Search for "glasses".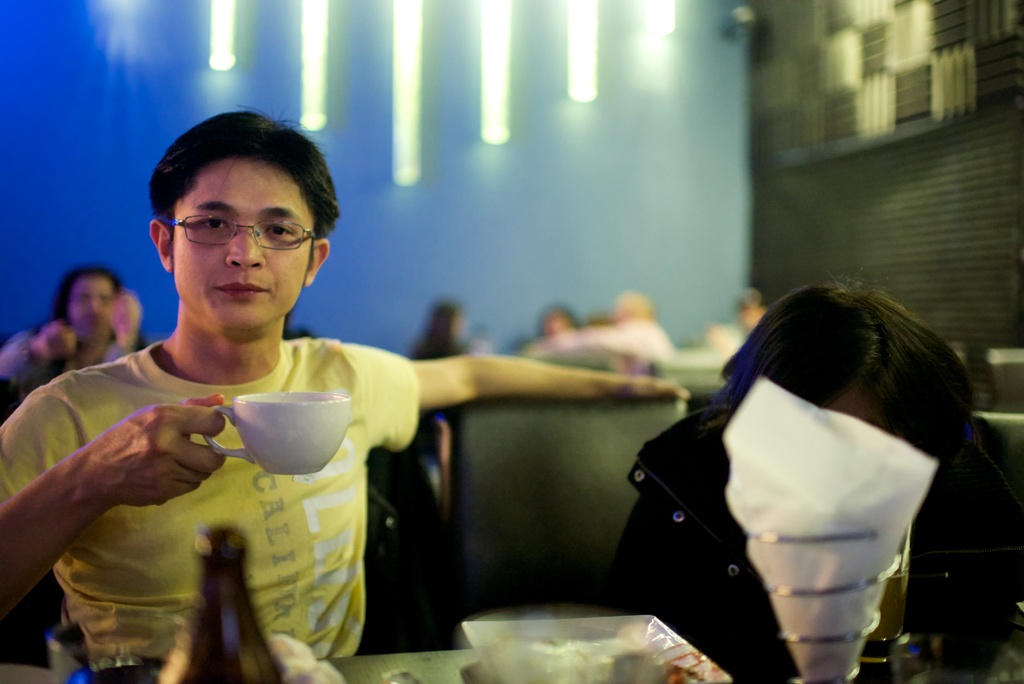
Found at x1=159 y1=215 x2=320 y2=250.
